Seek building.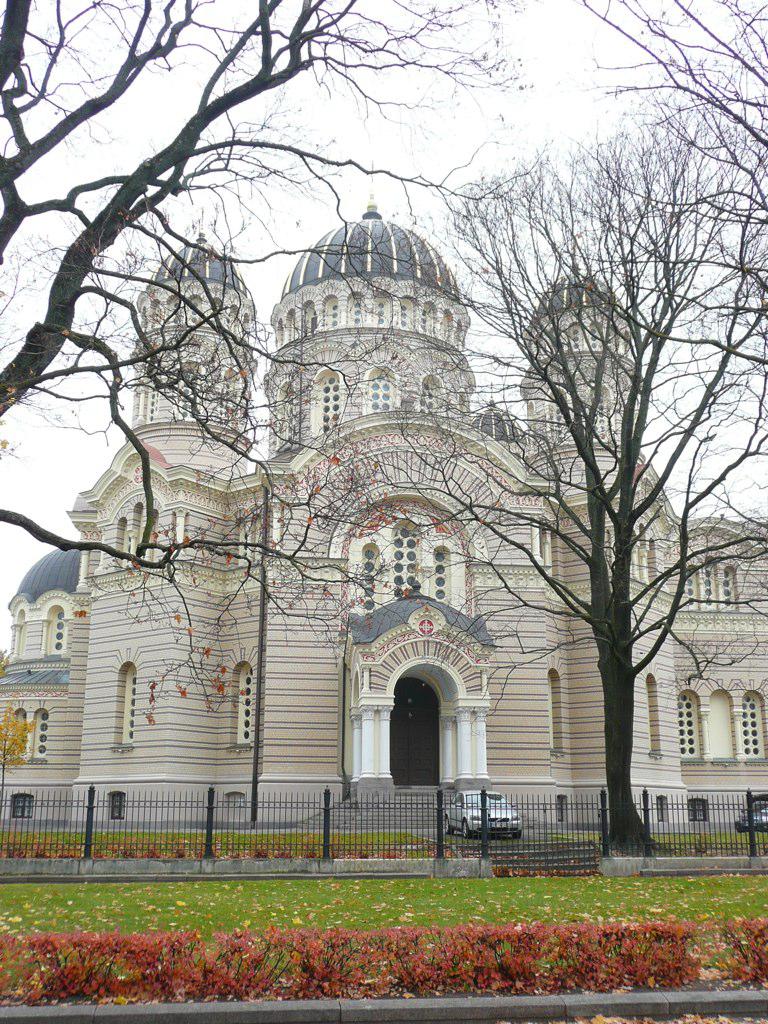
l=0, t=166, r=767, b=883.
